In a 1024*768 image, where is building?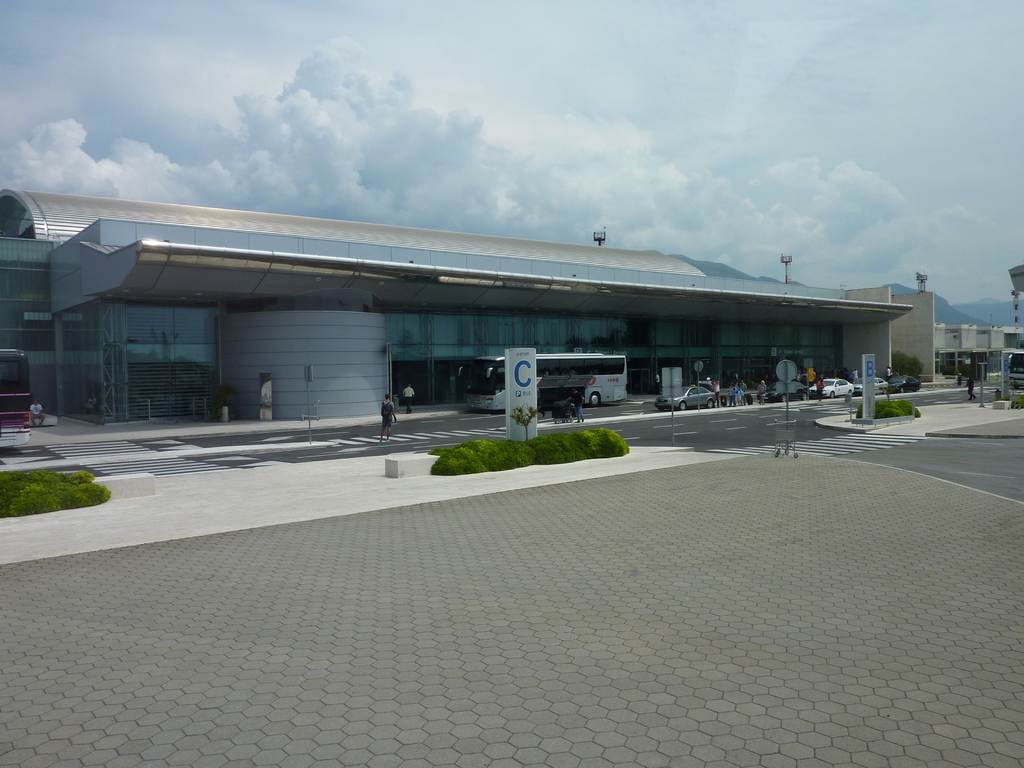
region(0, 186, 935, 429).
